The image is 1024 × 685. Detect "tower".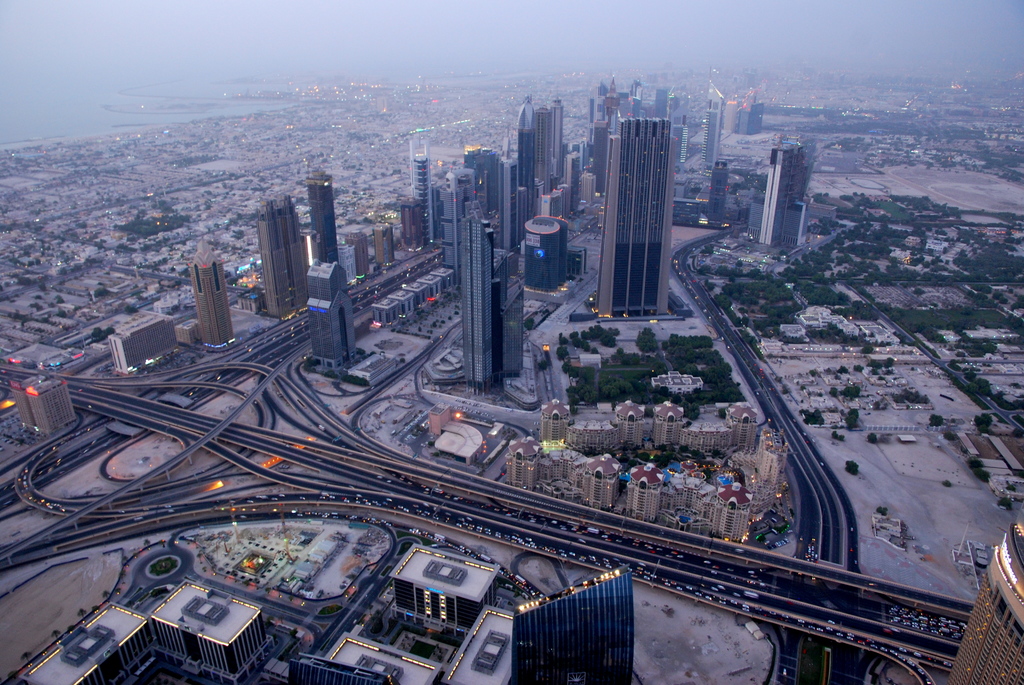
Detection: pyautogui.locateOnScreen(200, 244, 232, 347).
